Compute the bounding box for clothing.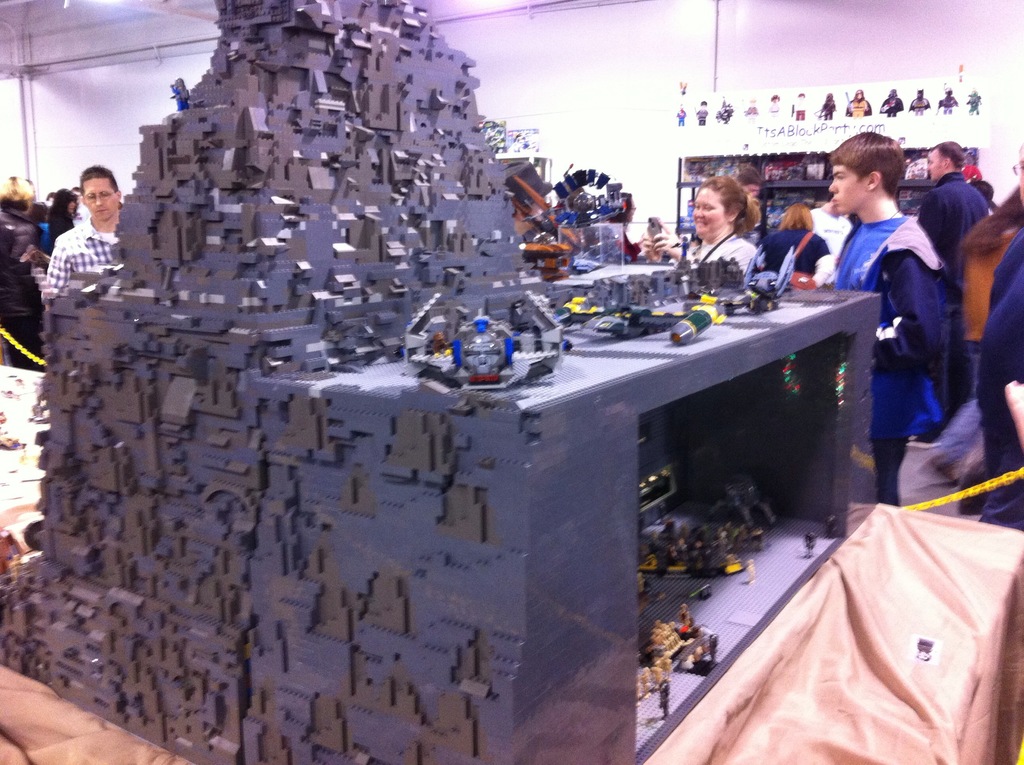
(x1=691, y1=232, x2=760, y2=275).
